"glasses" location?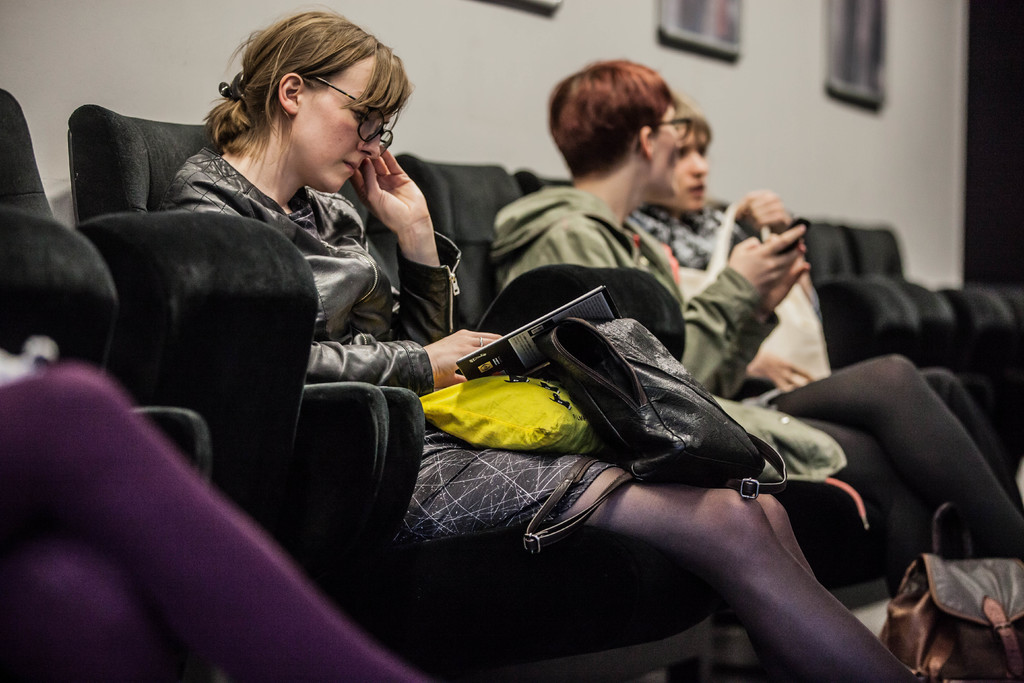
<box>634,115,695,151</box>
